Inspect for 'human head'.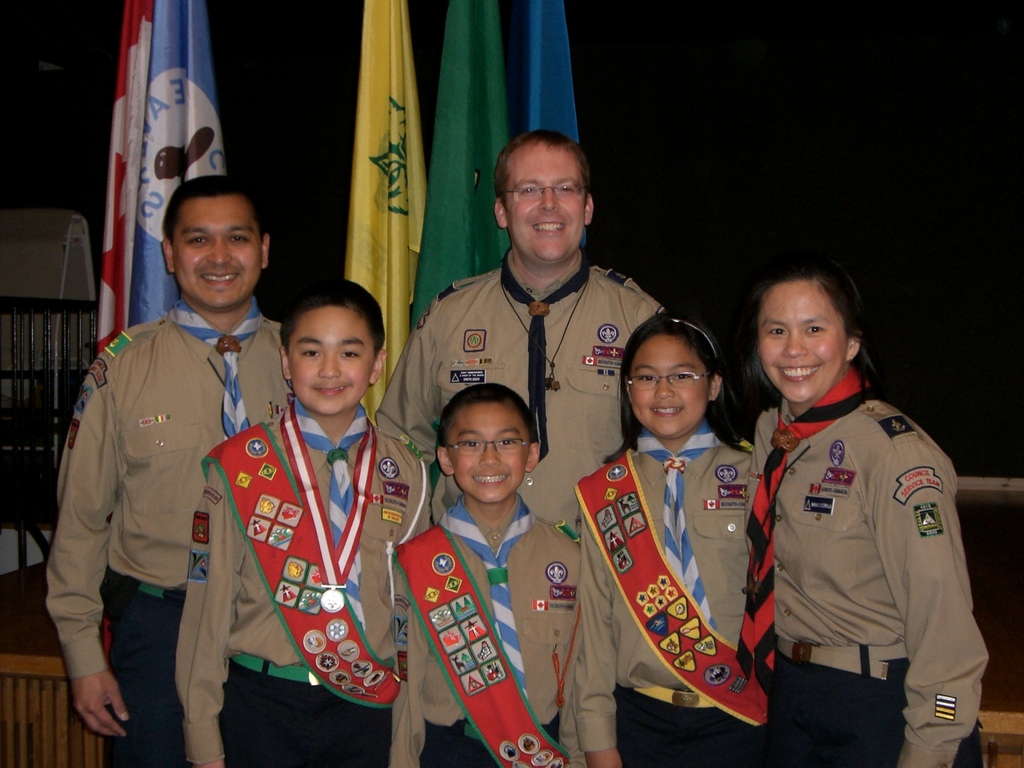
Inspection: bbox=(164, 180, 273, 314).
